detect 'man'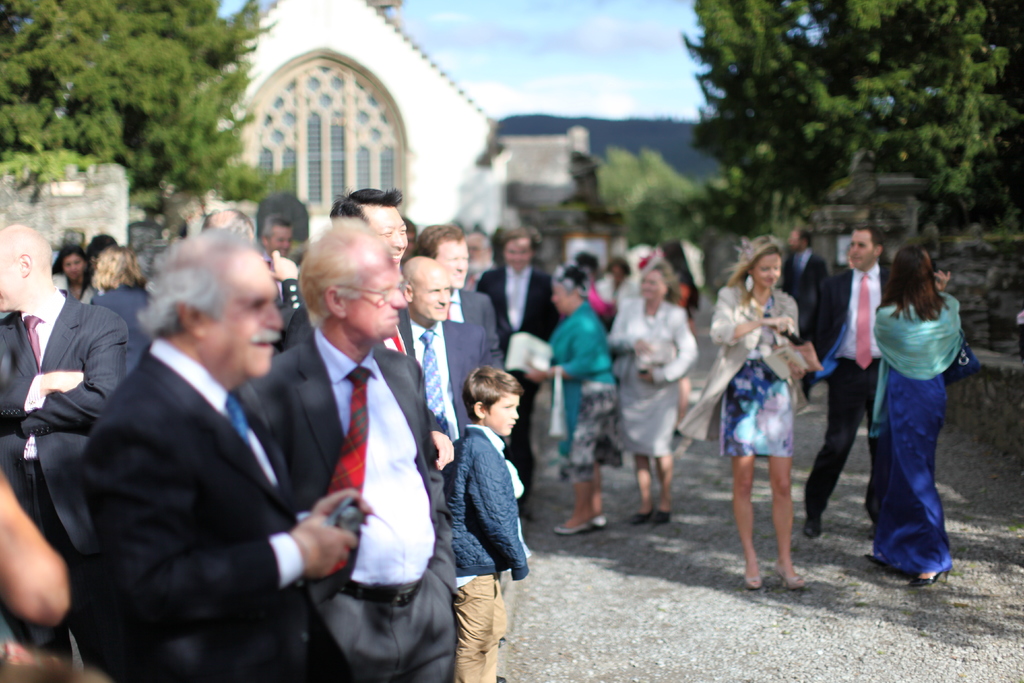
[0,224,120,682]
